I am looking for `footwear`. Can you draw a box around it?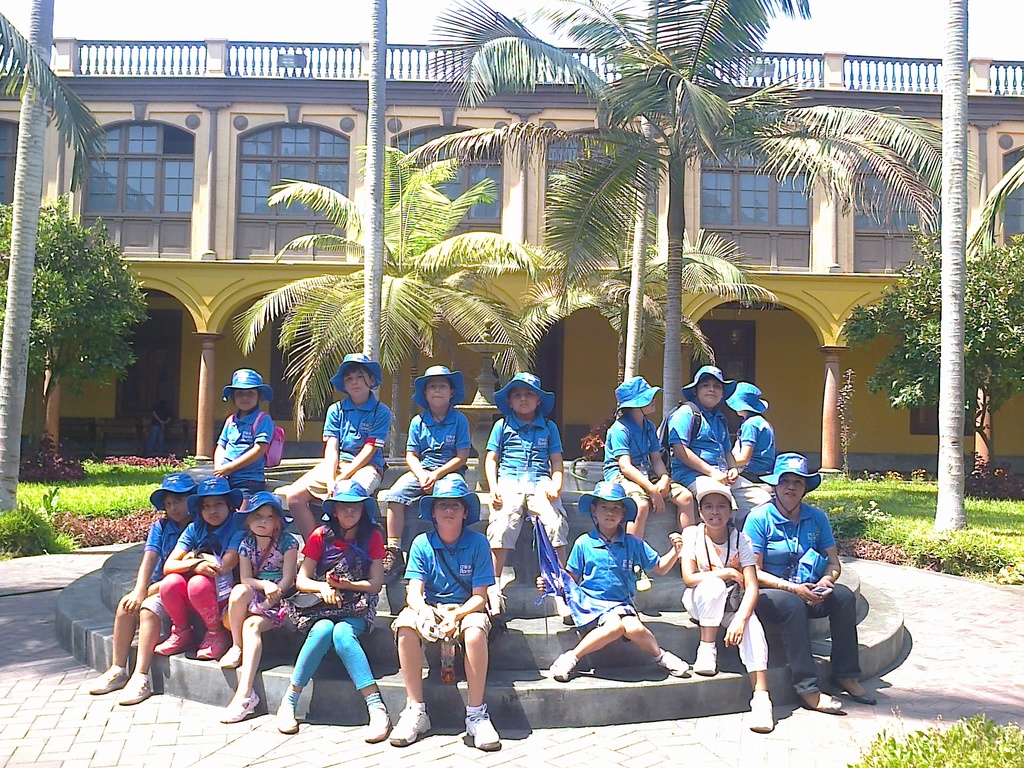
Sure, the bounding box is 847:682:881:705.
